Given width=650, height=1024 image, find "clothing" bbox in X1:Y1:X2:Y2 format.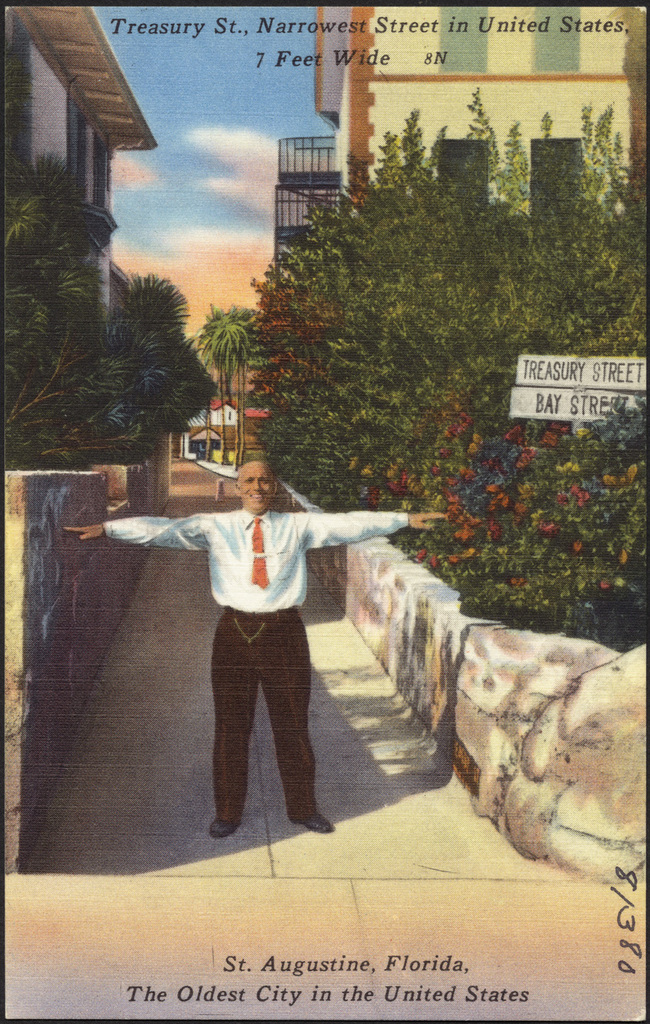
112:447:400:780.
